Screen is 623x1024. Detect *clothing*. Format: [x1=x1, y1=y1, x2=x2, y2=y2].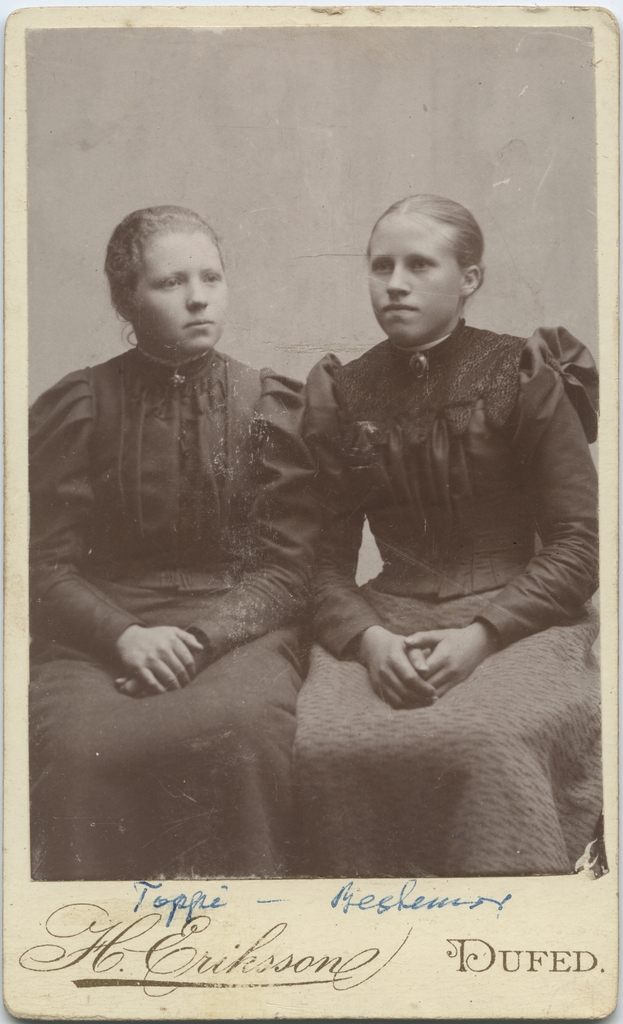
[x1=291, y1=335, x2=589, y2=878].
